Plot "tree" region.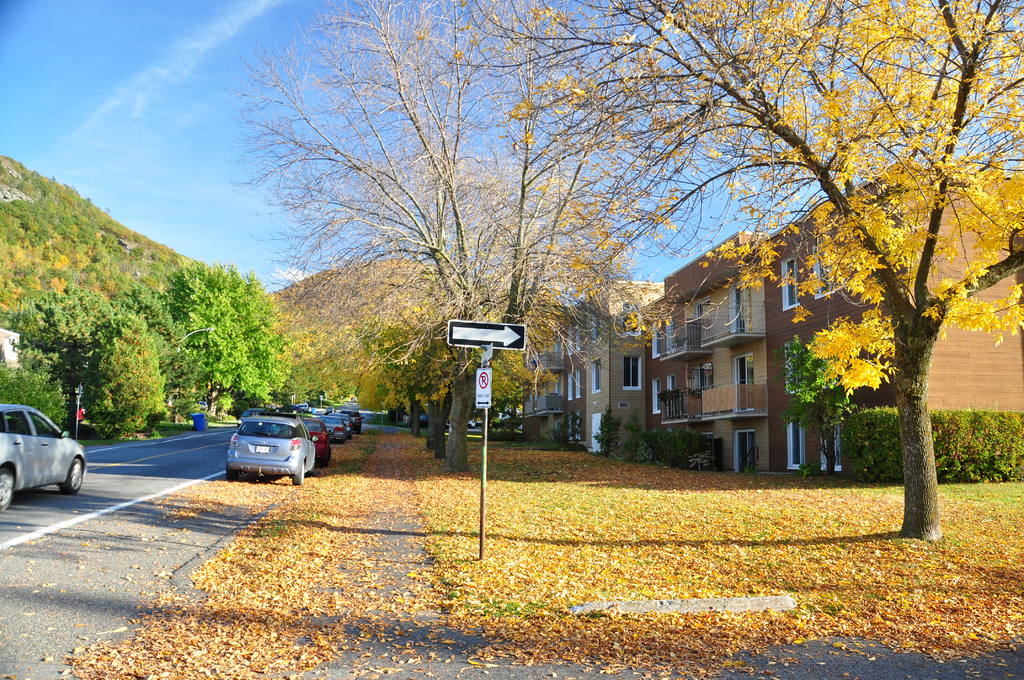
Plotted at 415,0,1023,540.
